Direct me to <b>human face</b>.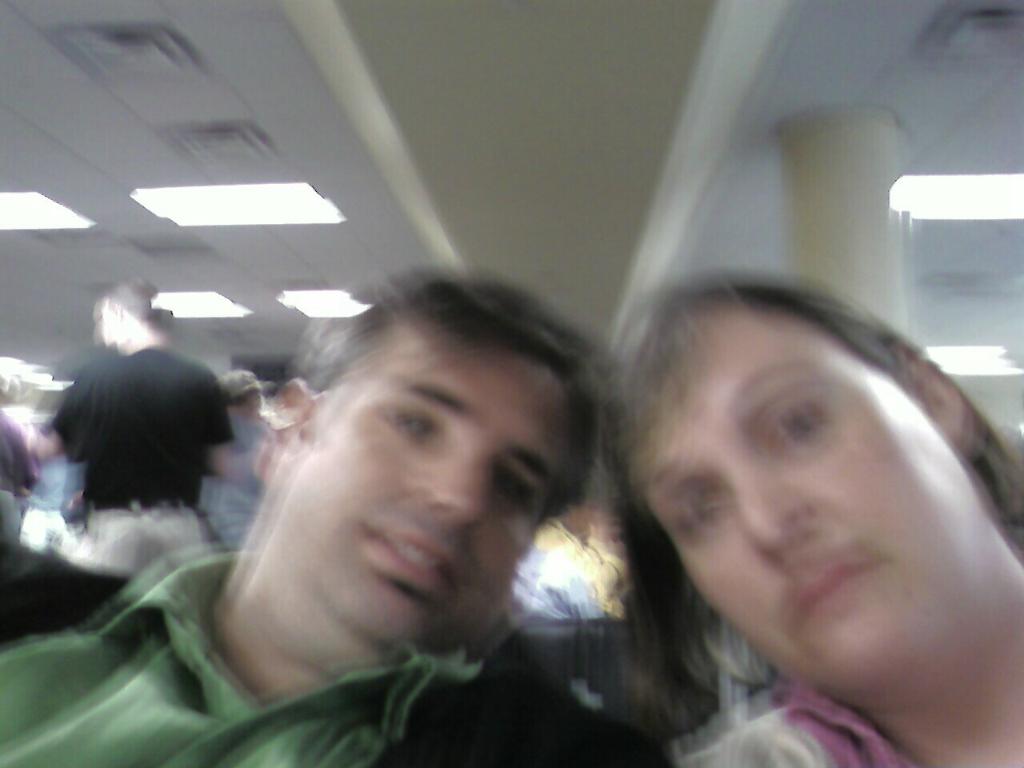
Direction: 640/306/999/698.
